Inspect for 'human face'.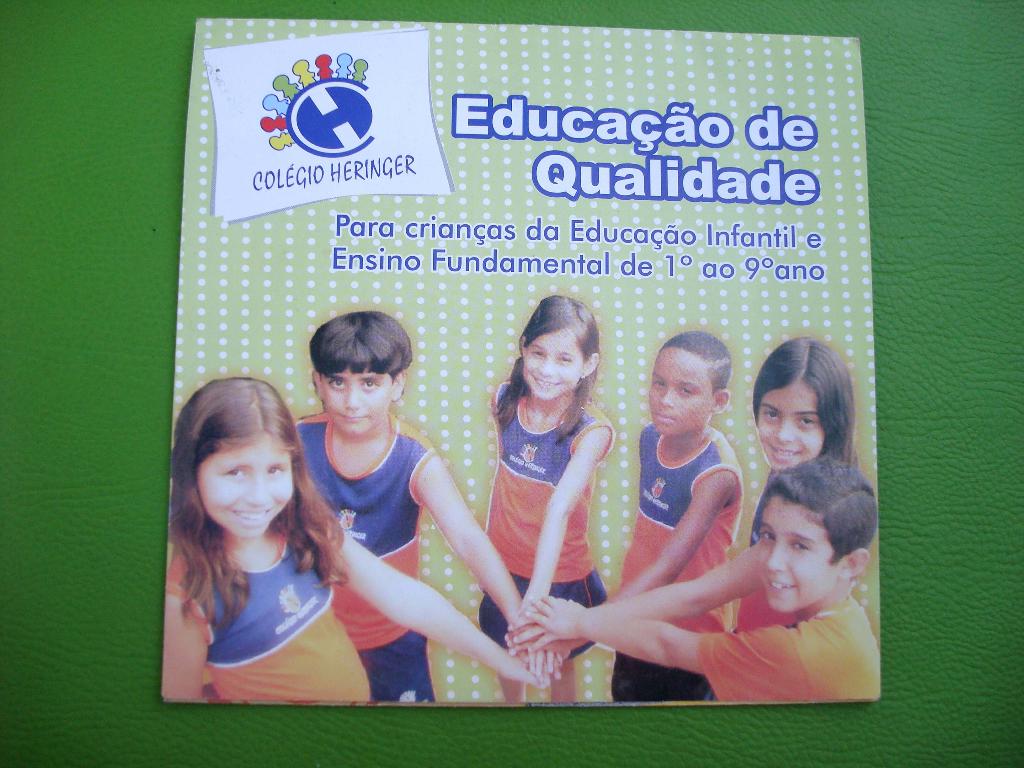
Inspection: region(753, 495, 838, 616).
